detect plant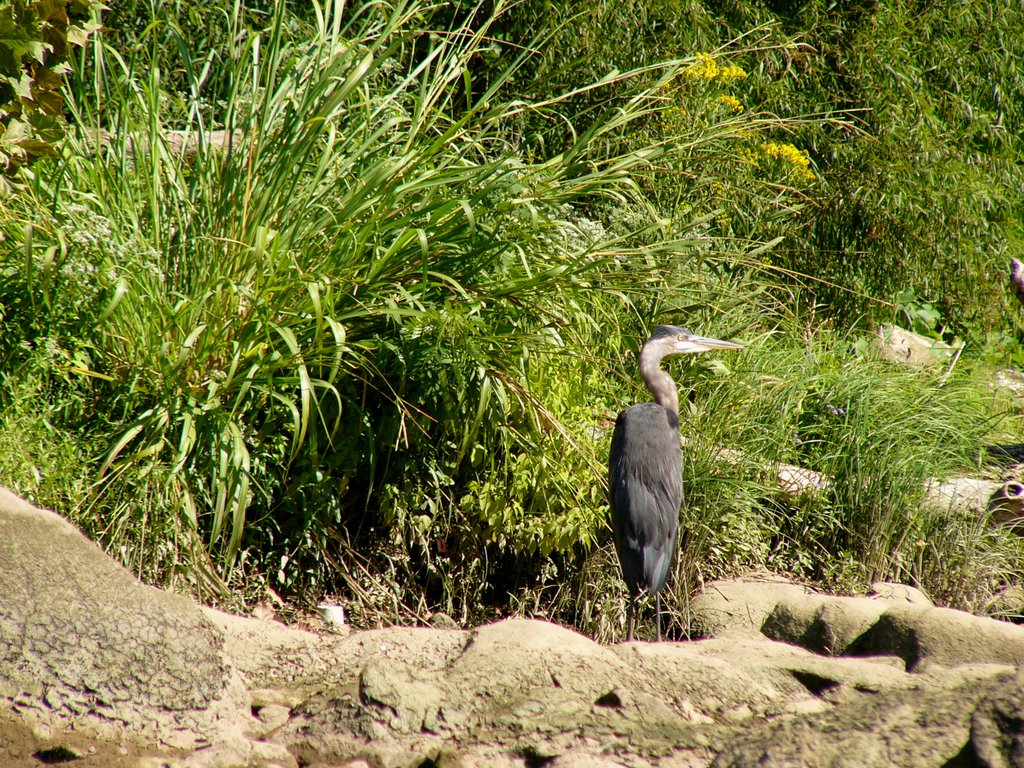
{"left": 928, "top": 0, "right": 1023, "bottom": 379}
